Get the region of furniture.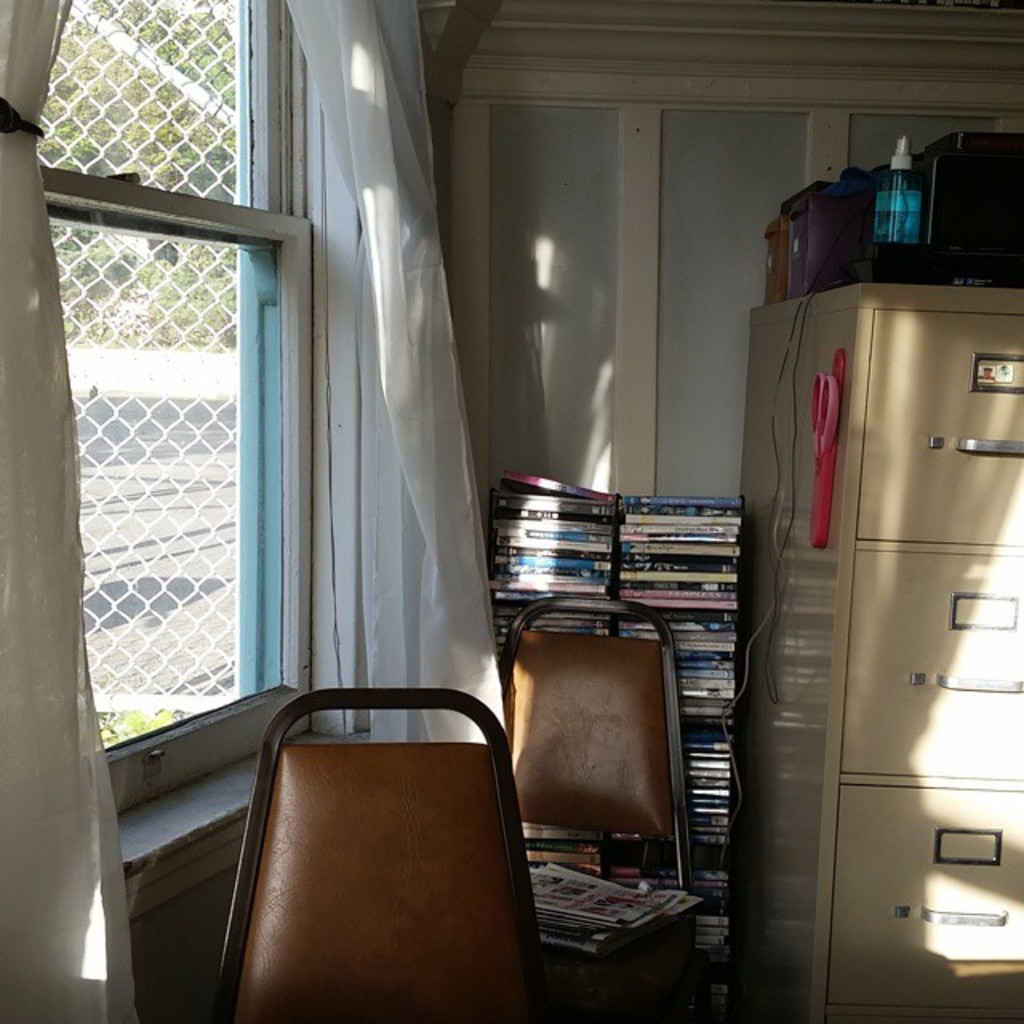
box(496, 587, 699, 1022).
